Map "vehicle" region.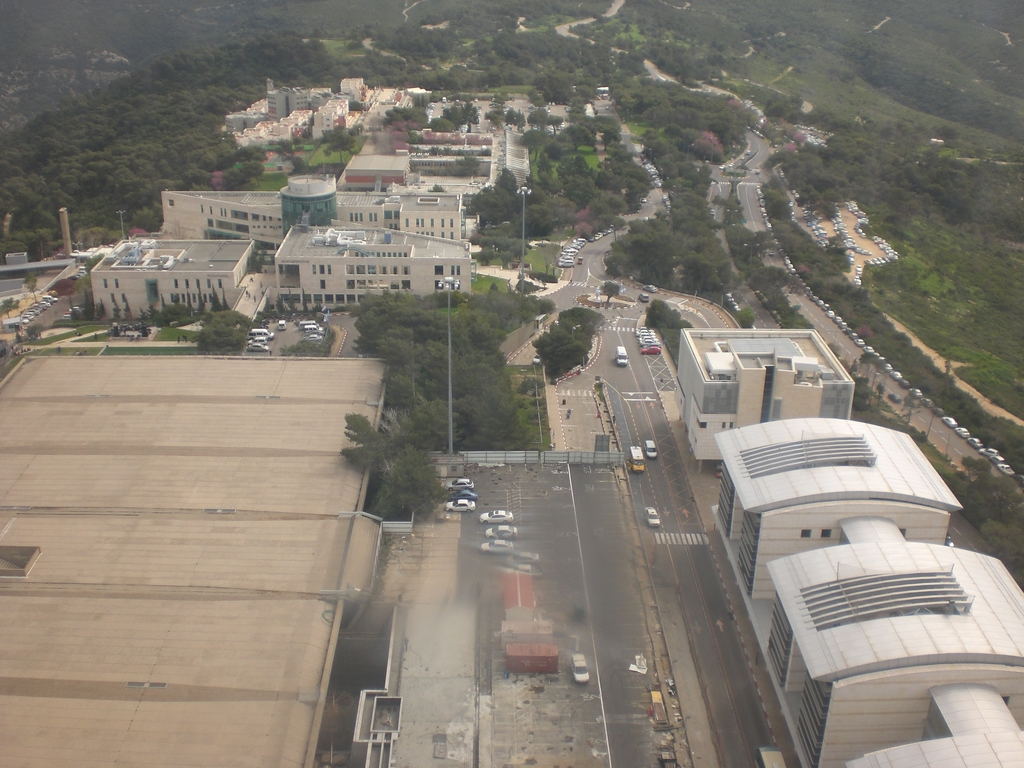
Mapped to (571, 651, 593, 685).
